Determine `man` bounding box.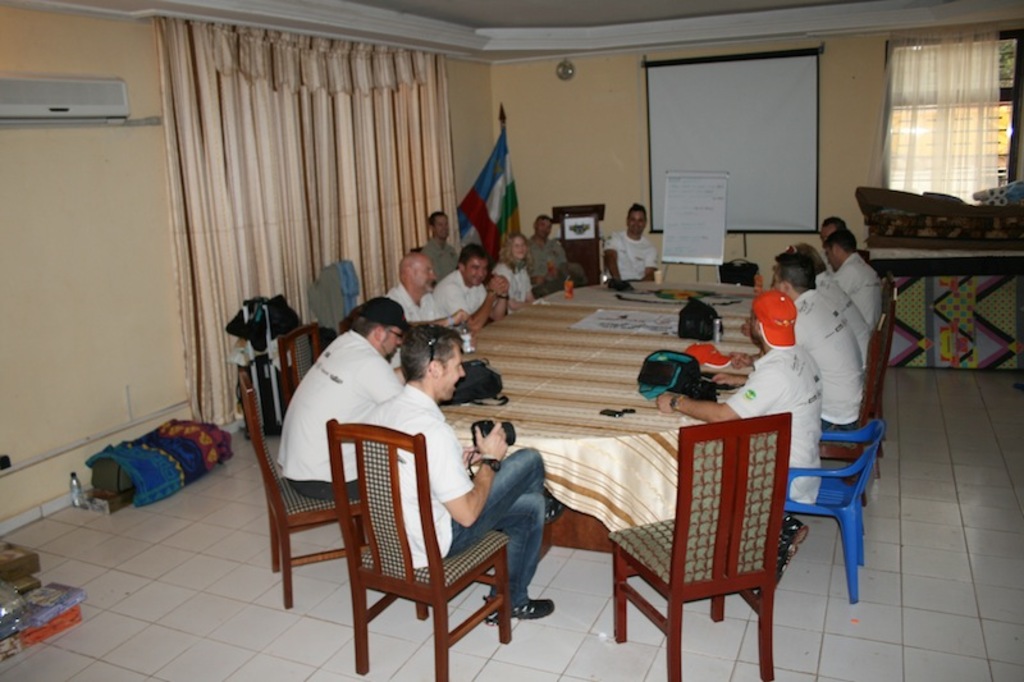
Determined: <box>530,215,568,292</box>.
